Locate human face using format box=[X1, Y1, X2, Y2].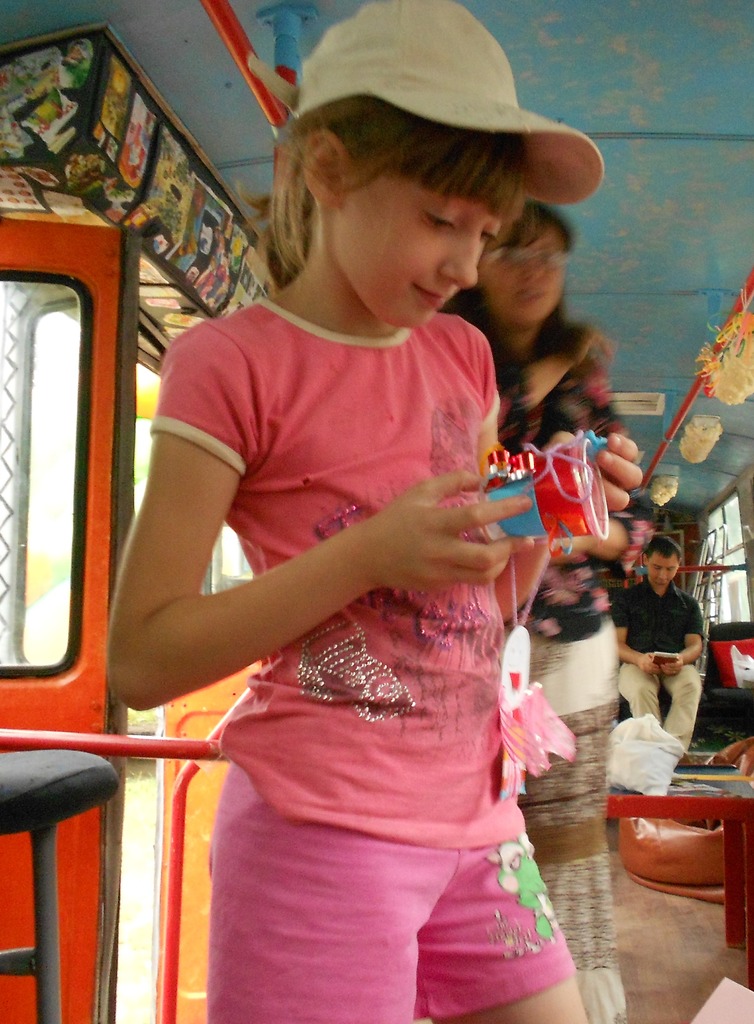
box=[334, 170, 502, 330].
